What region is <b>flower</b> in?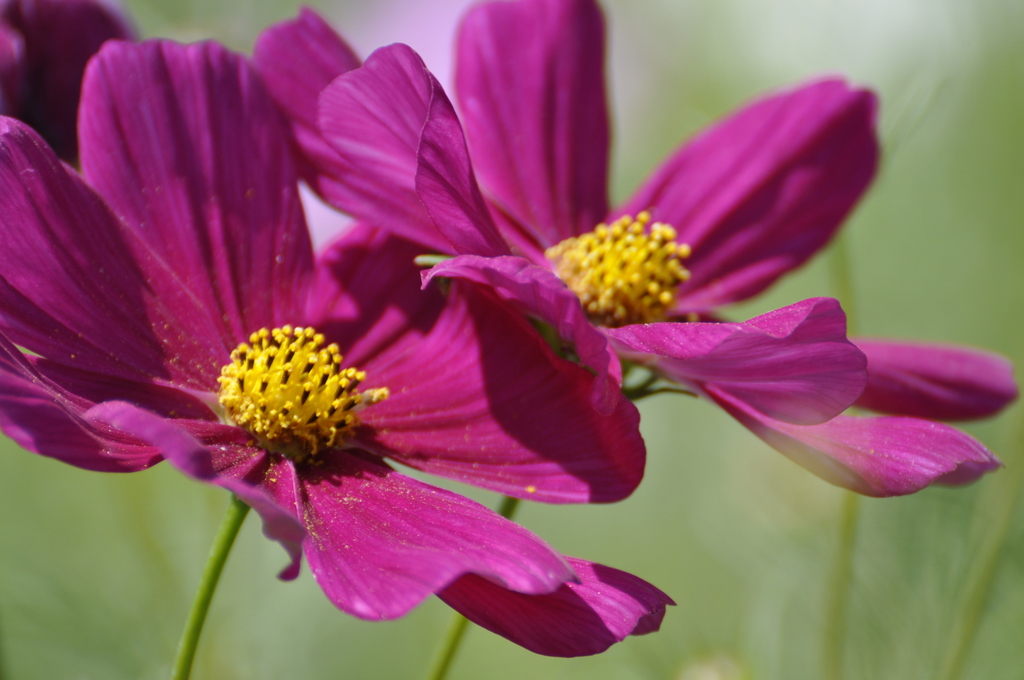
detection(230, 0, 1023, 508).
